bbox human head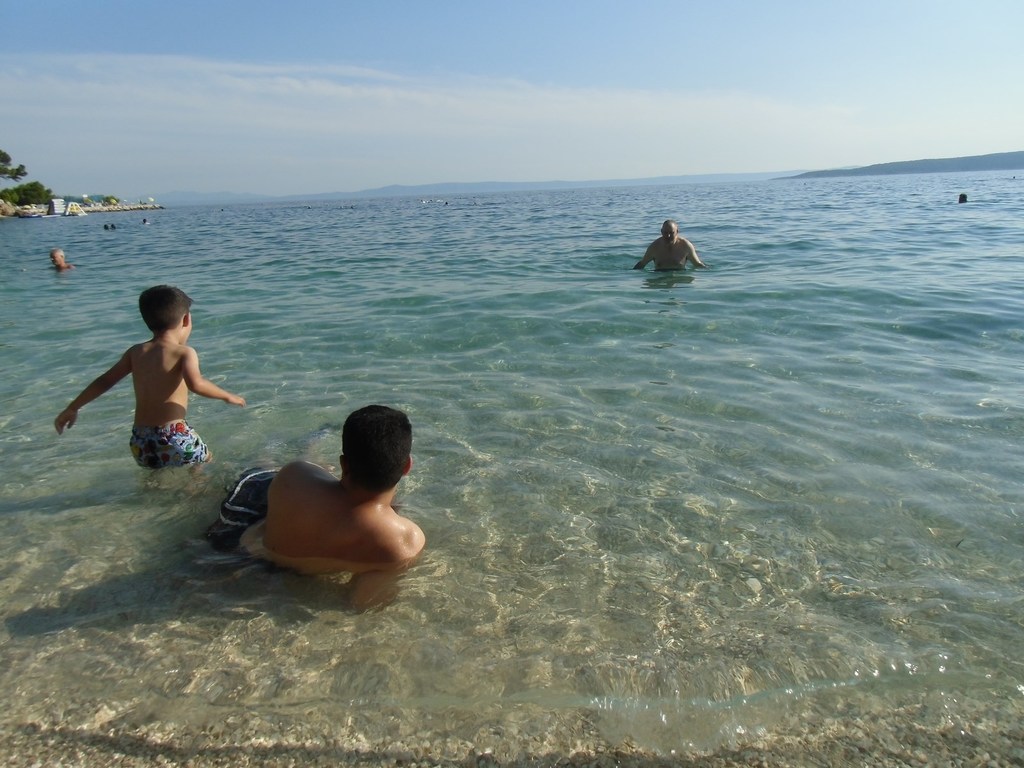
<region>139, 284, 198, 342</region>
